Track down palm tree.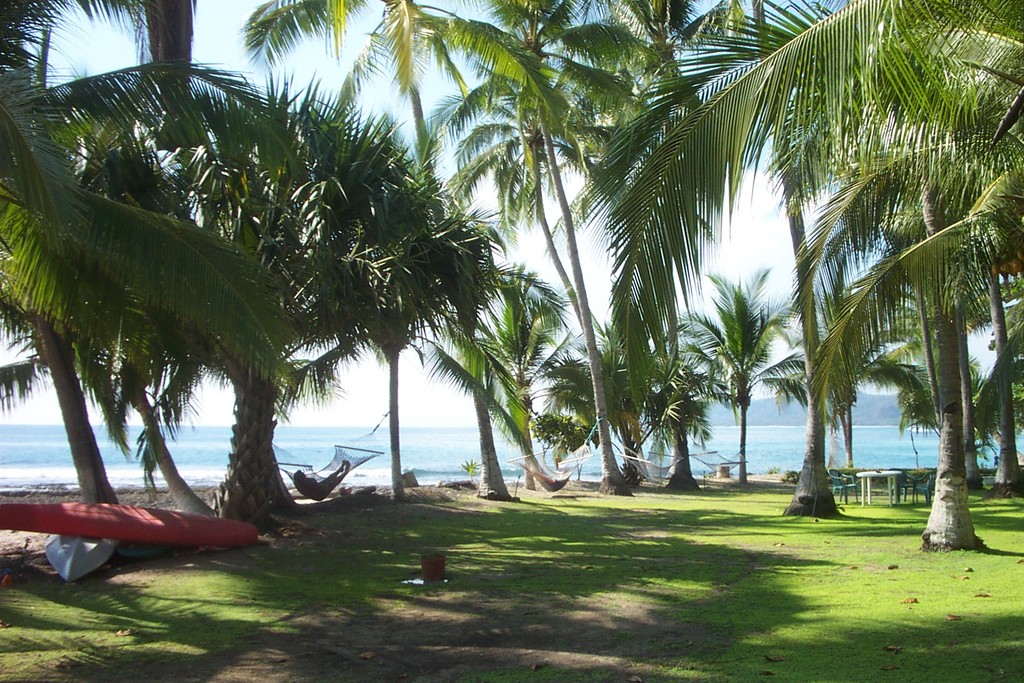
Tracked to (x1=688, y1=0, x2=806, y2=438).
